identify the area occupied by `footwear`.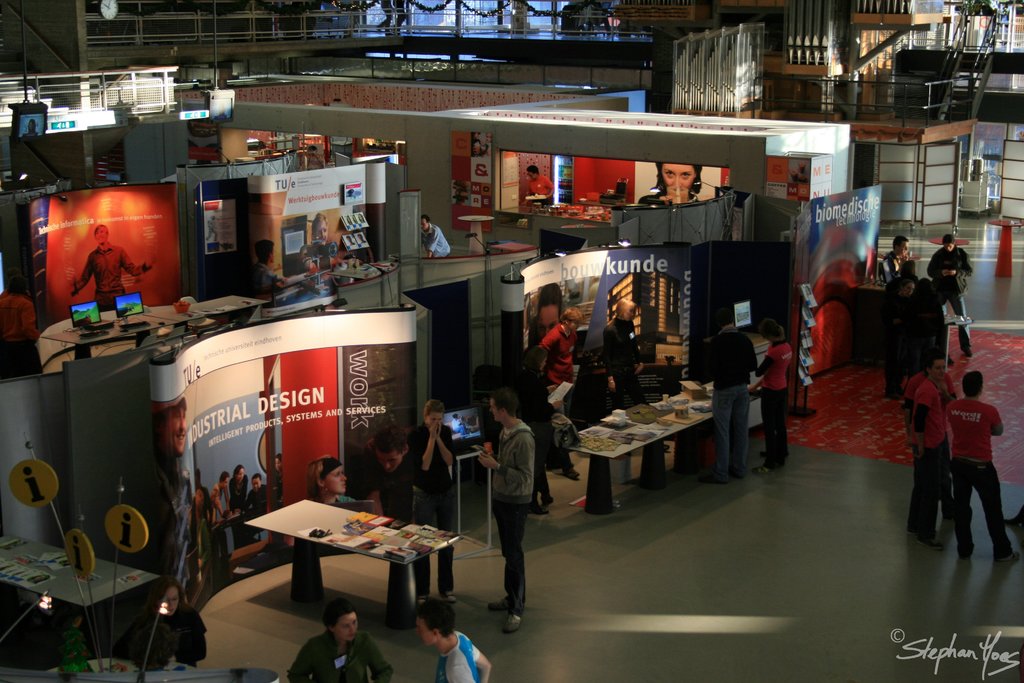
Area: Rect(908, 529, 921, 537).
